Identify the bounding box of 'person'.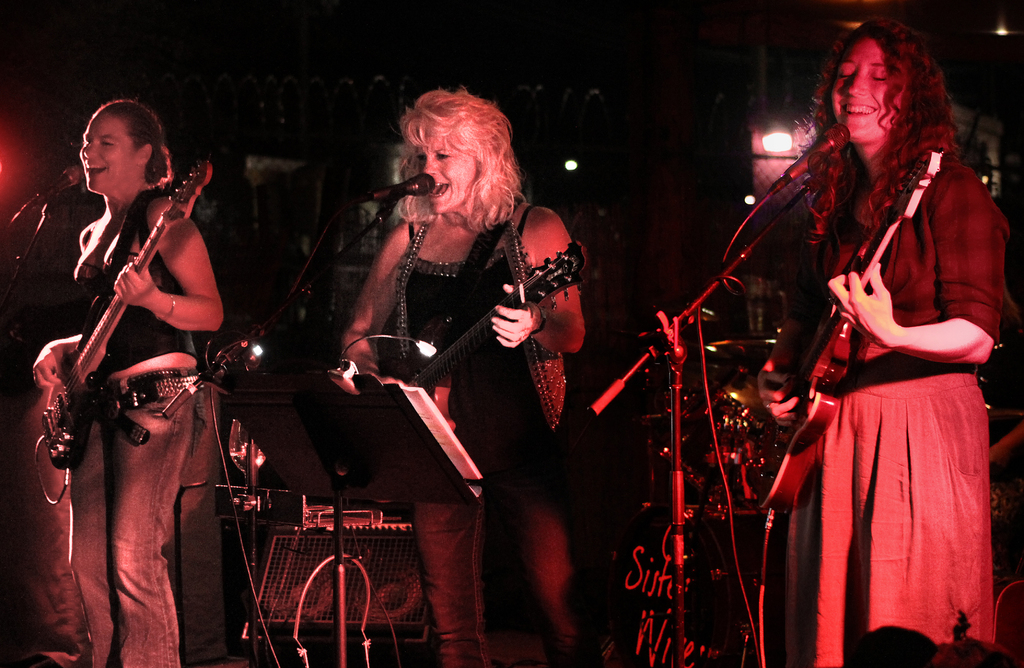
l=343, t=87, r=586, b=667.
